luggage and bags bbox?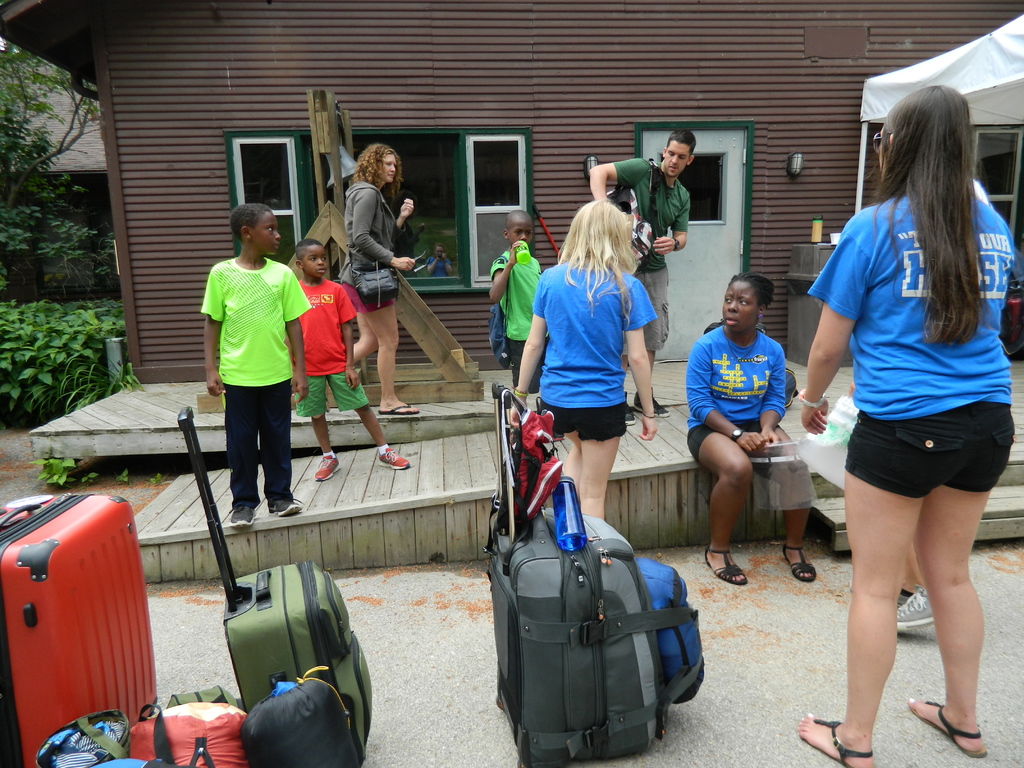
bbox(614, 158, 653, 261)
